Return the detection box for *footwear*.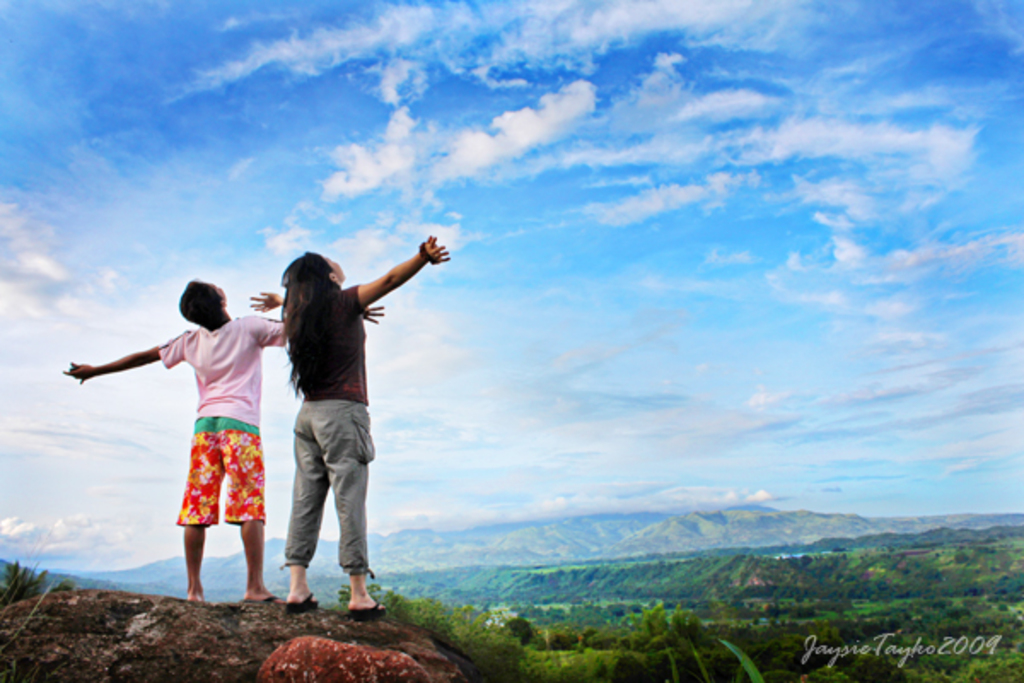
<bbox>280, 587, 323, 611</bbox>.
